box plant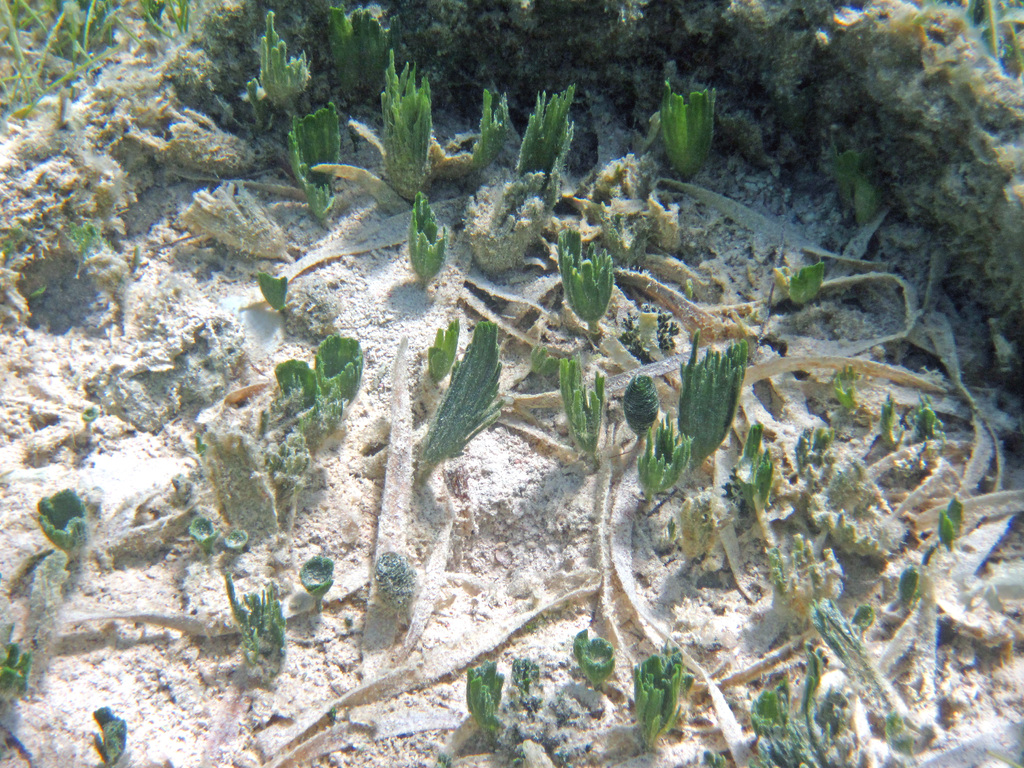
BBox(426, 316, 474, 392)
